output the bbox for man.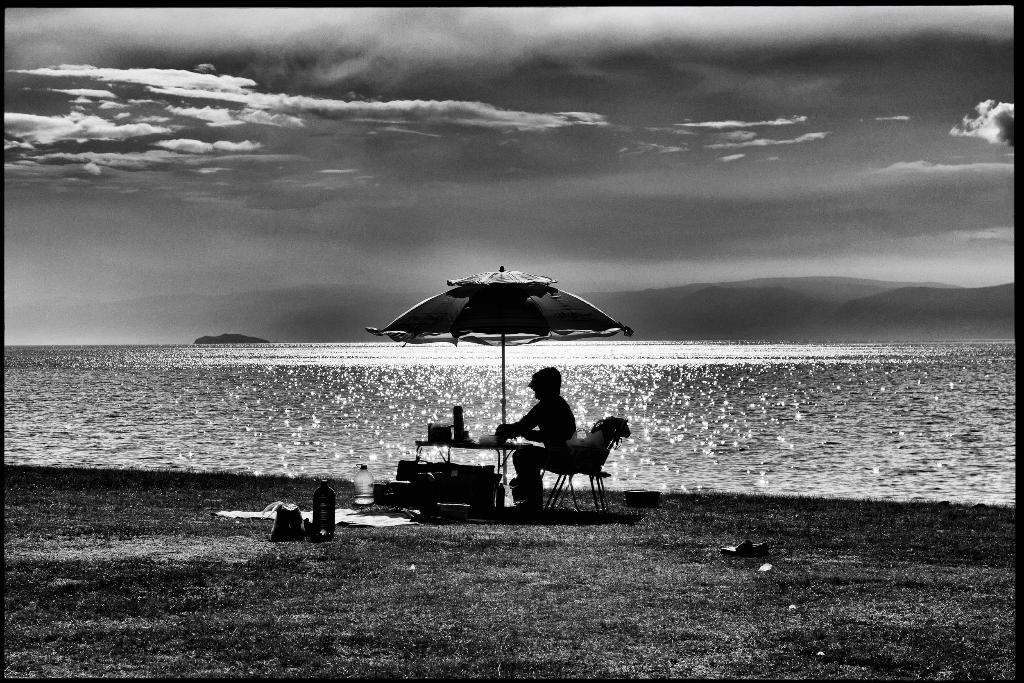
[x1=499, y1=359, x2=583, y2=504].
